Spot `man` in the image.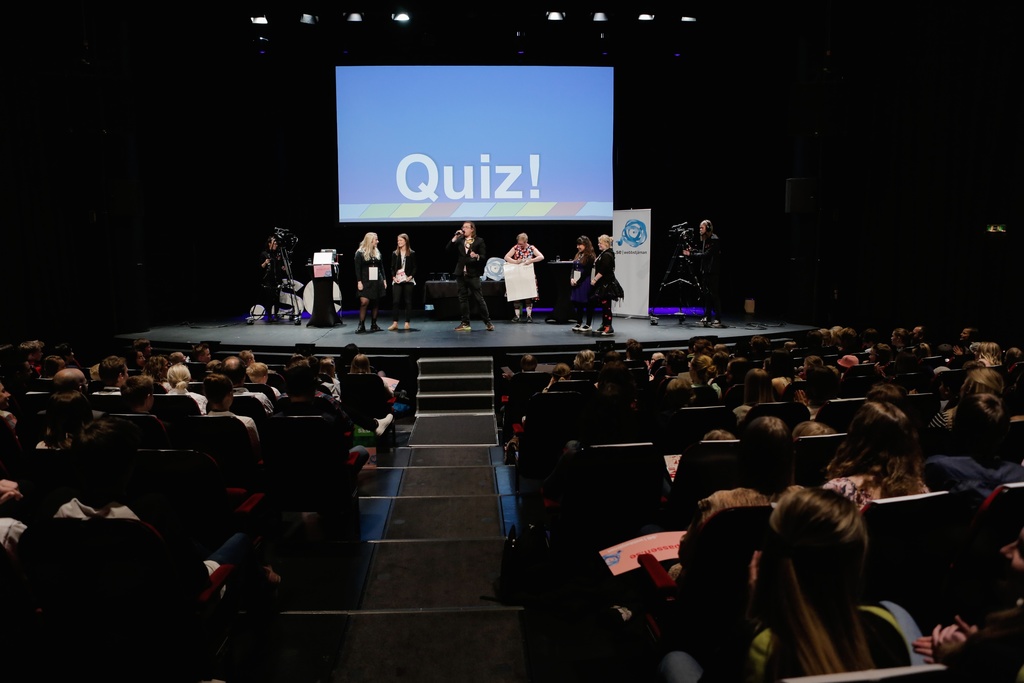
`man` found at pyautogui.locateOnScreen(621, 338, 644, 365).
